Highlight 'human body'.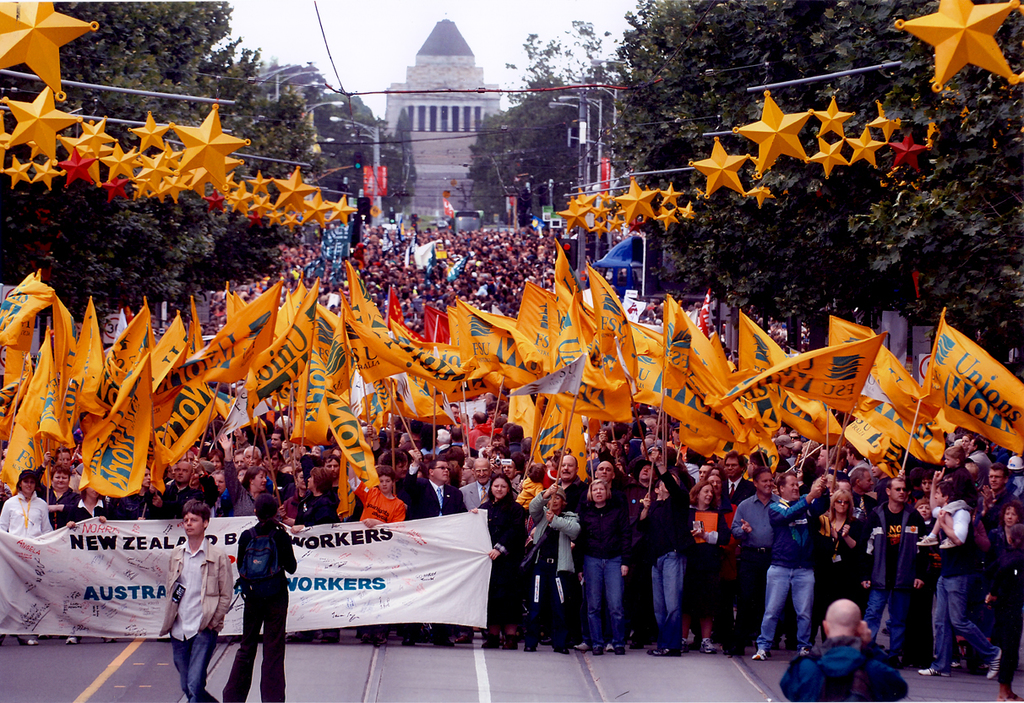
Highlighted region: box(758, 471, 850, 680).
